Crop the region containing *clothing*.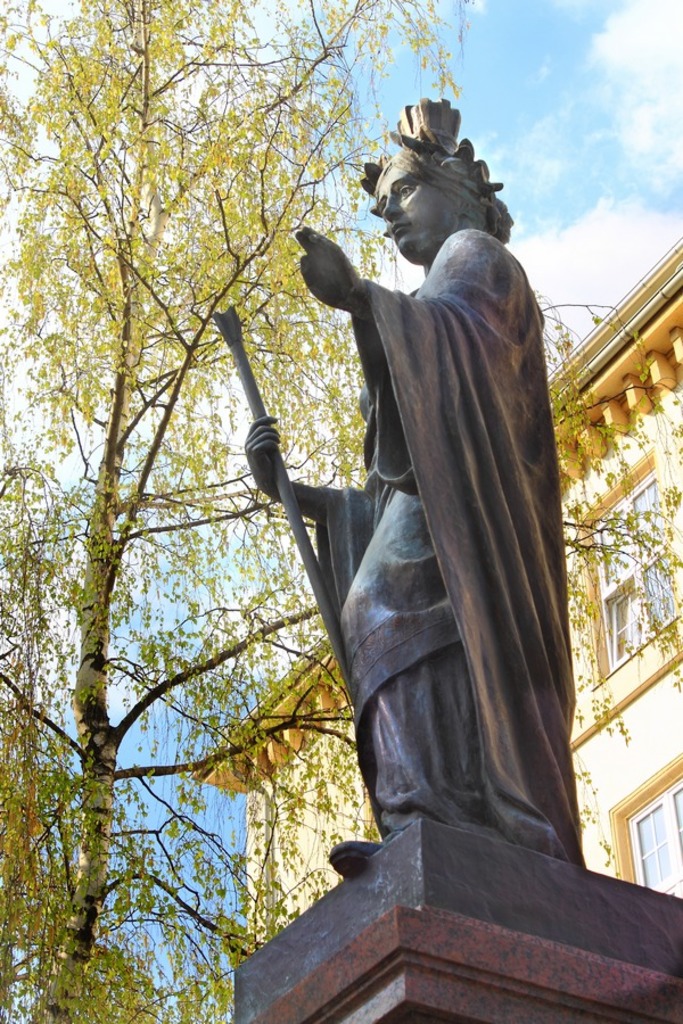
Crop region: 286, 217, 583, 866.
